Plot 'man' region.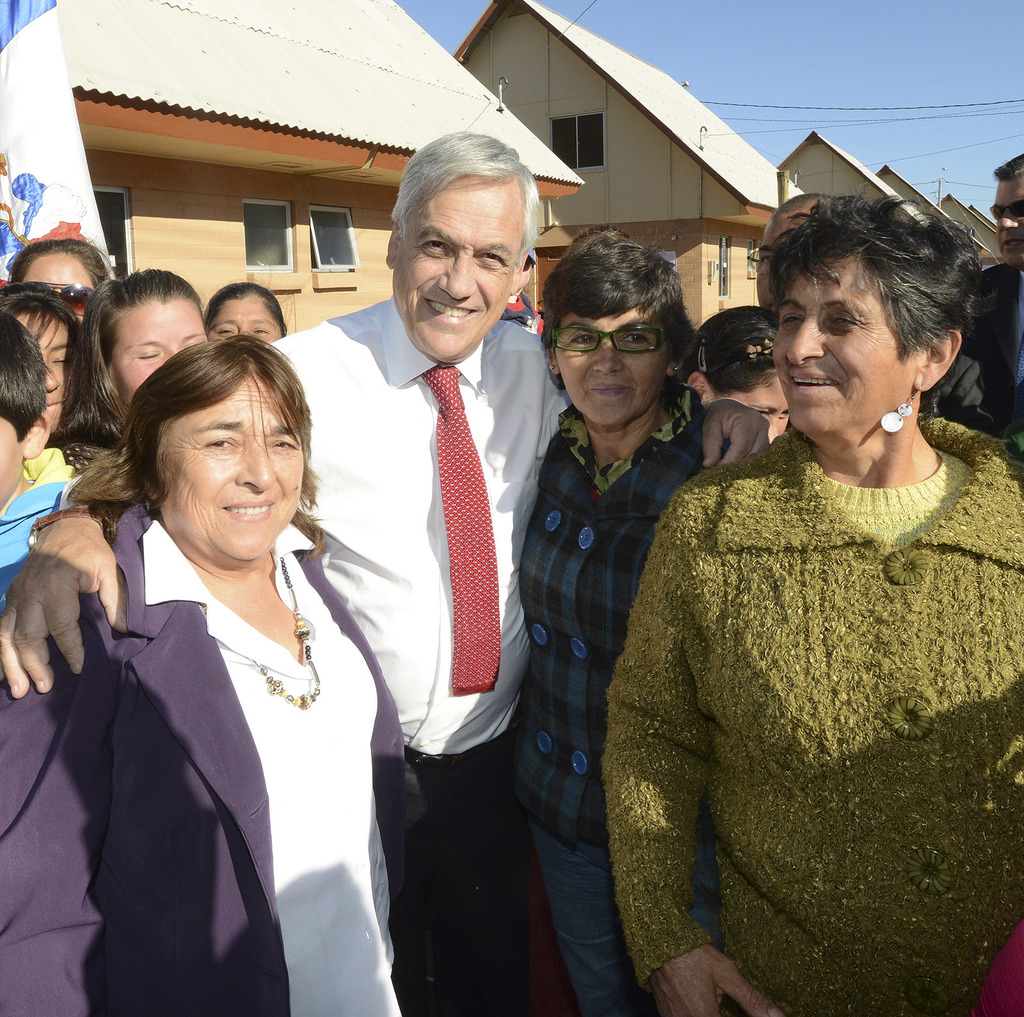
Plotted at 935:152:1023:444.
